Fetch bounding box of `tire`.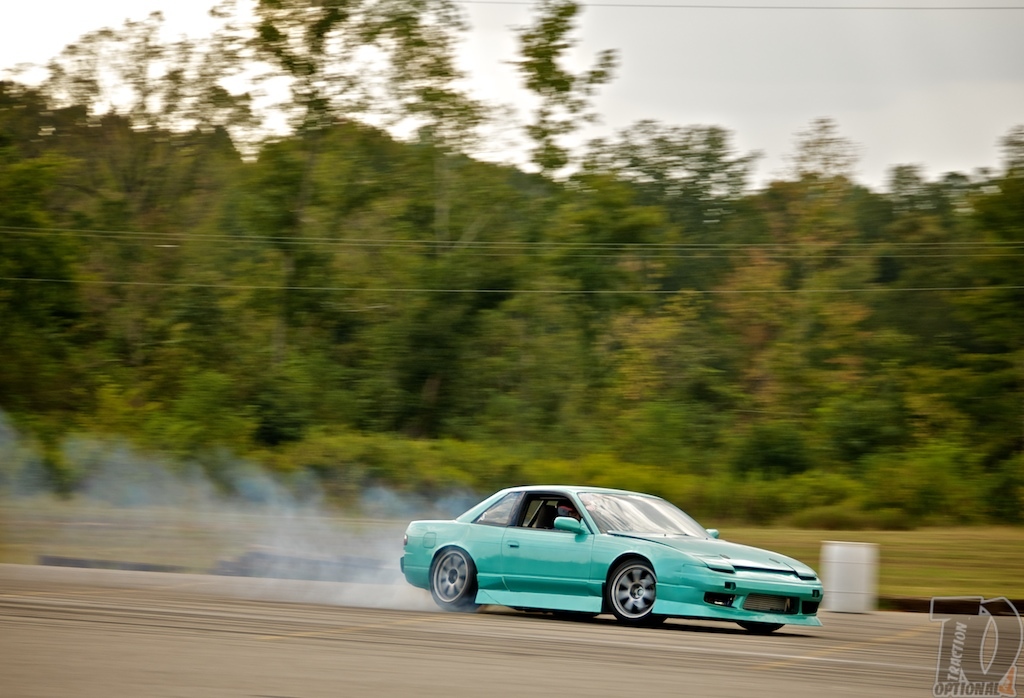
Bbox: [605,556,663,621].
